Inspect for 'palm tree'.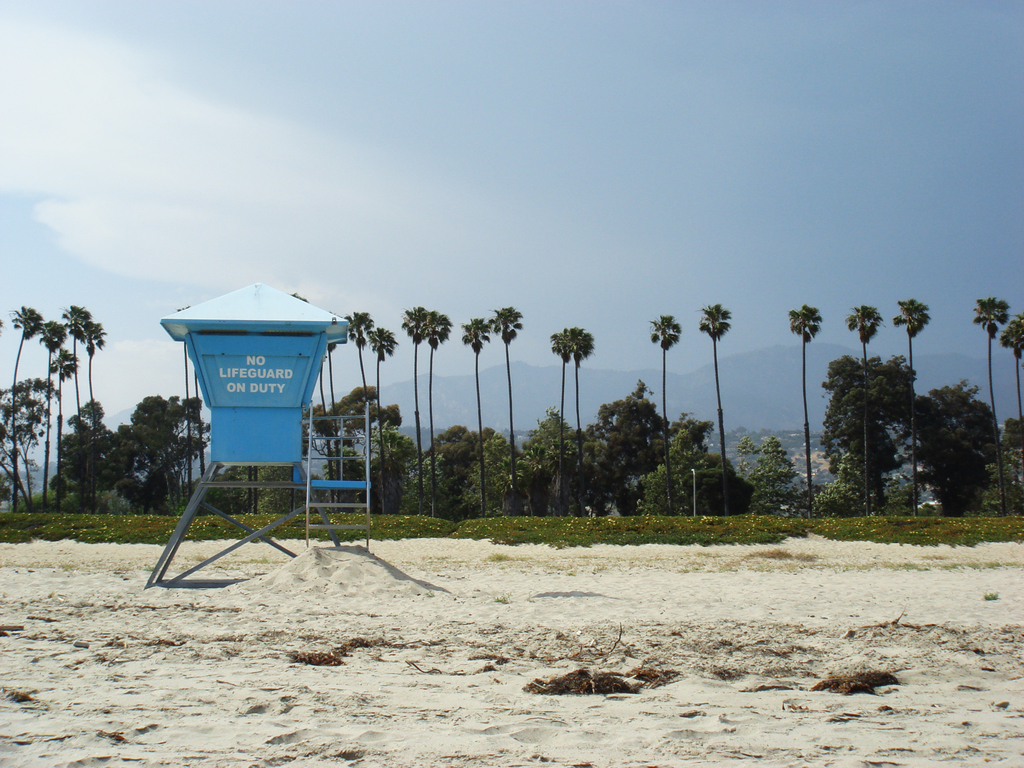
Inspection: <box>480,305,523,522</box>.
